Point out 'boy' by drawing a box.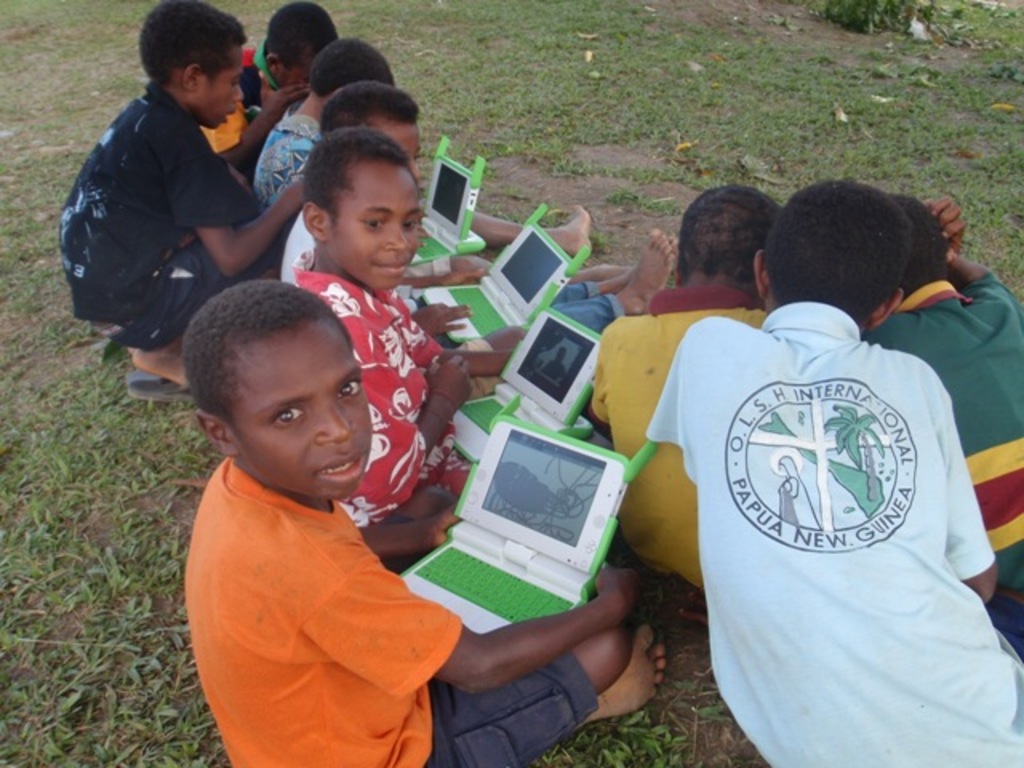
54 5 301 397.
